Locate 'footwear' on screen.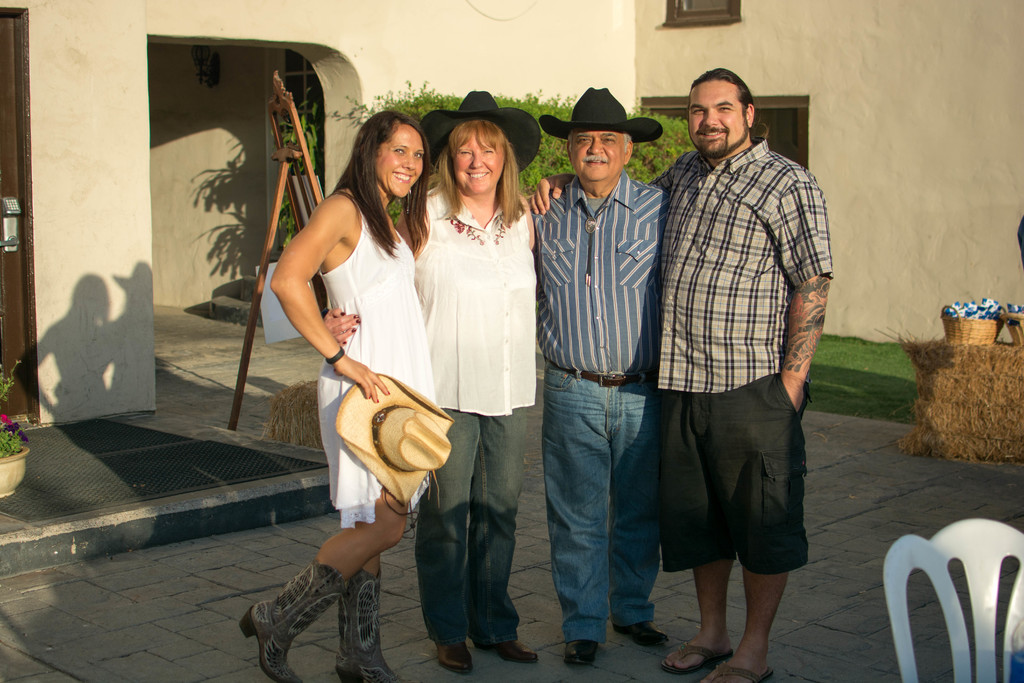
On screen at pyautogui.locateOnScreen(251, 566, 362, 670).
